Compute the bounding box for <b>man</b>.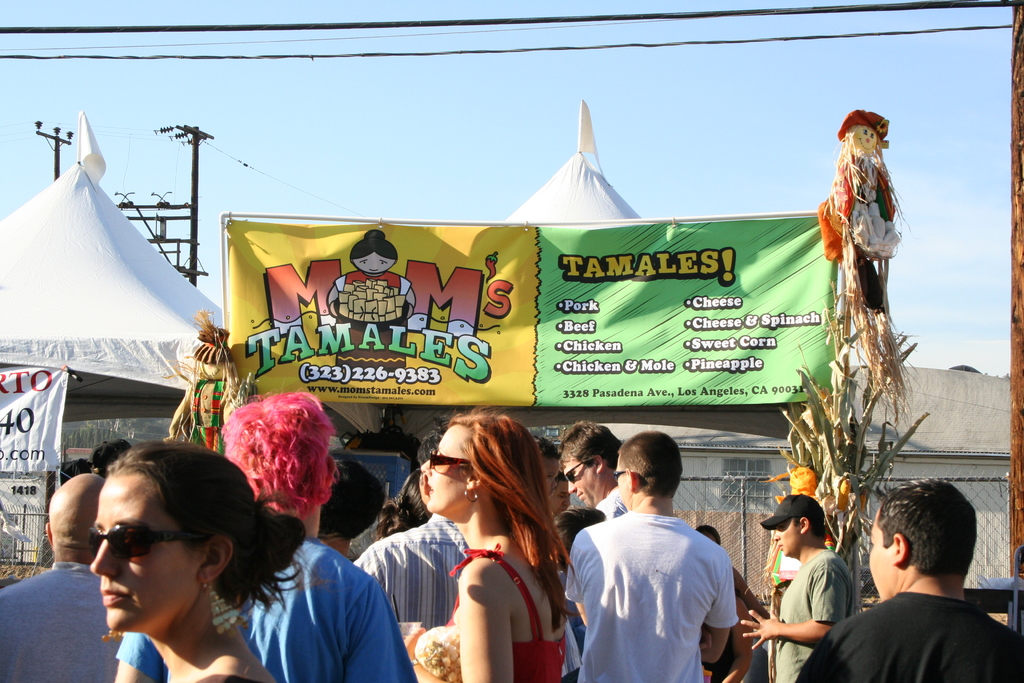
796:479:1023:682.
